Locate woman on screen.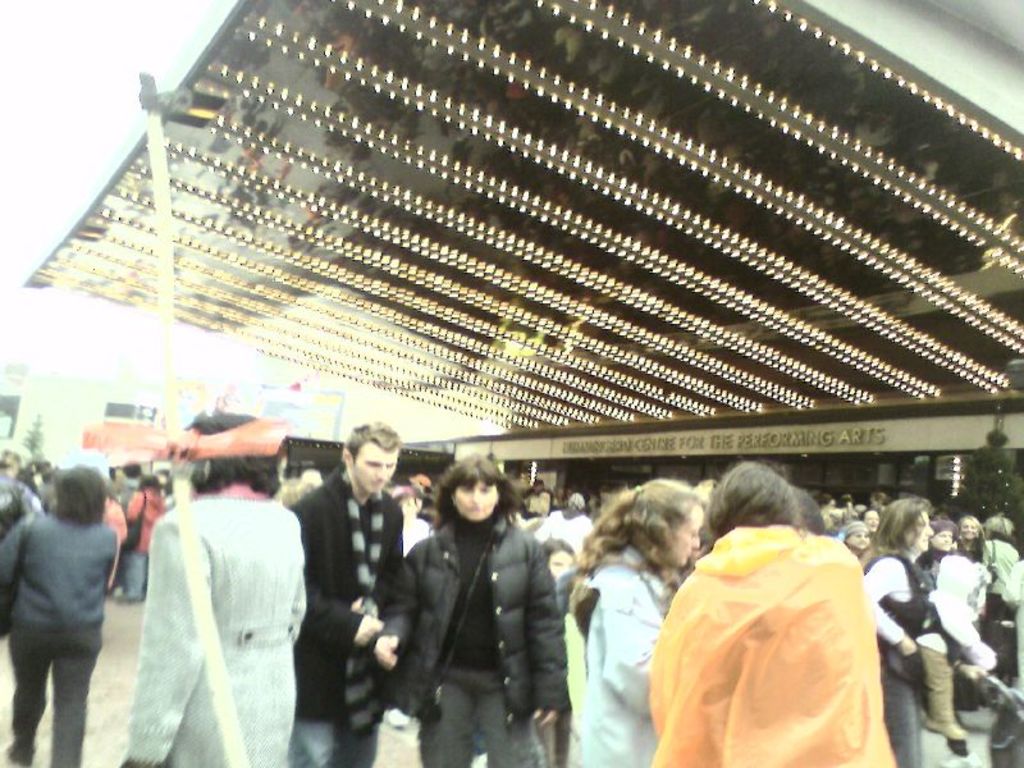
On screen at select_region(564, 476, 708, 763).
